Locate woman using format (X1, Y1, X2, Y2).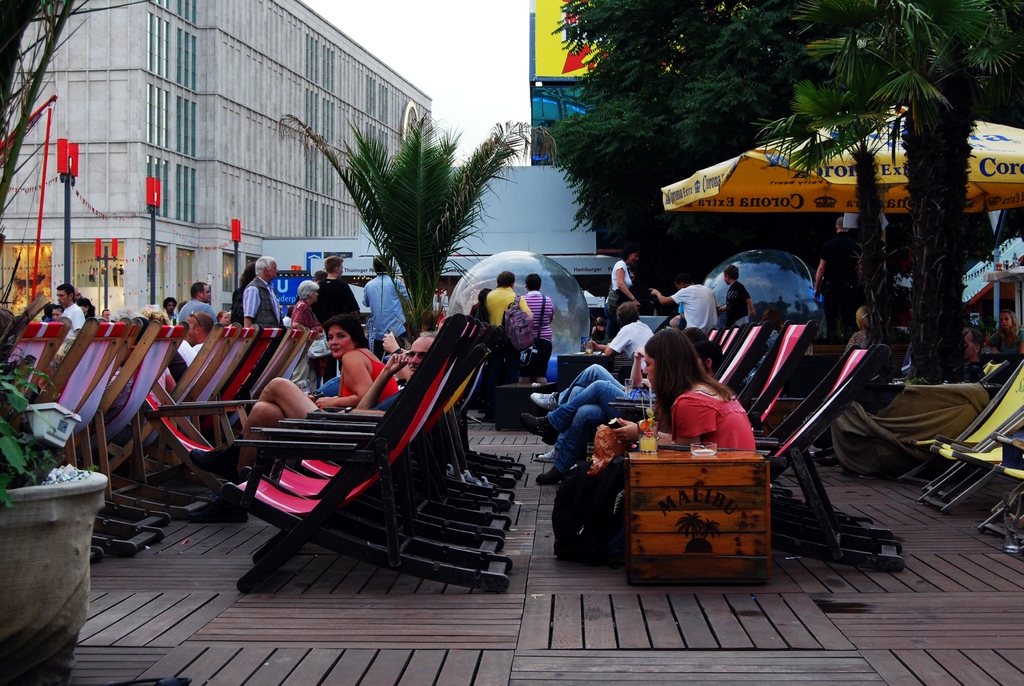
(842, 305, 870, 355).
